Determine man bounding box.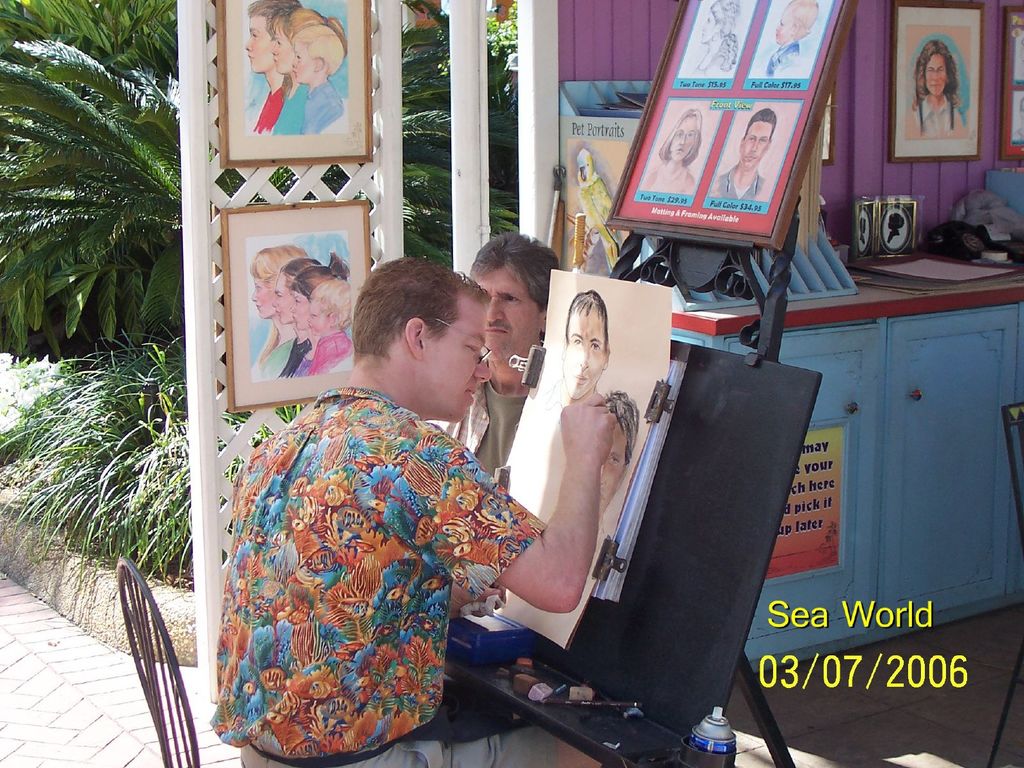
Determined: BBox(715, 108, 778, 200).
